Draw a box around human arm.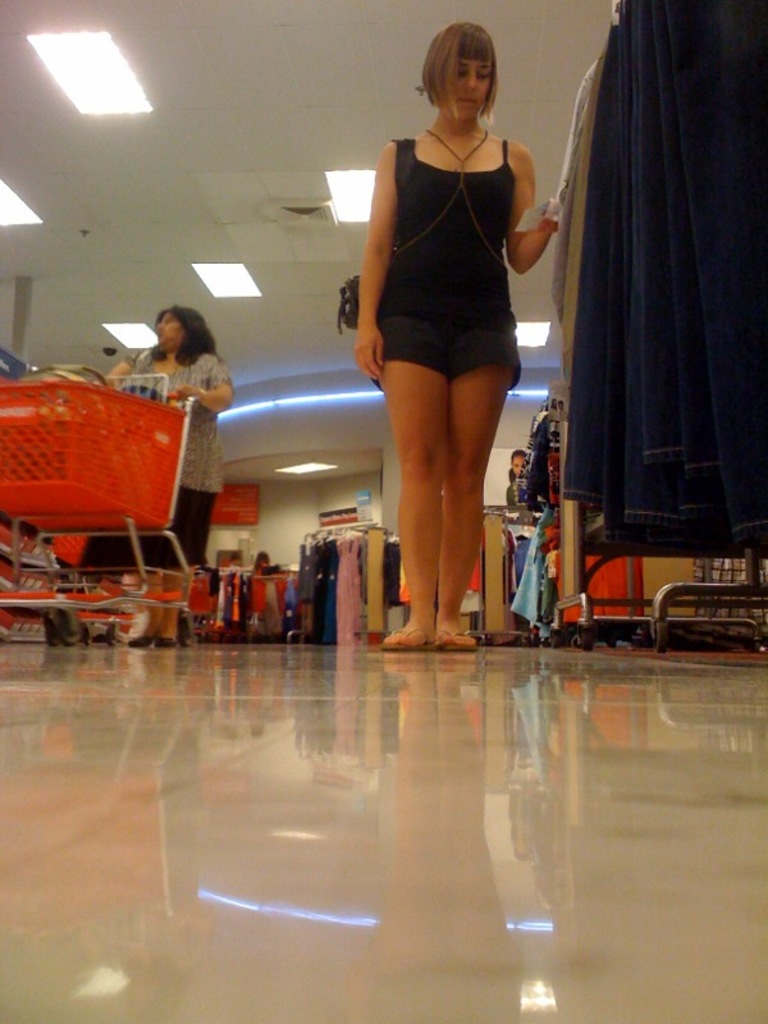
bbox=(485, 133, 548, 291).
